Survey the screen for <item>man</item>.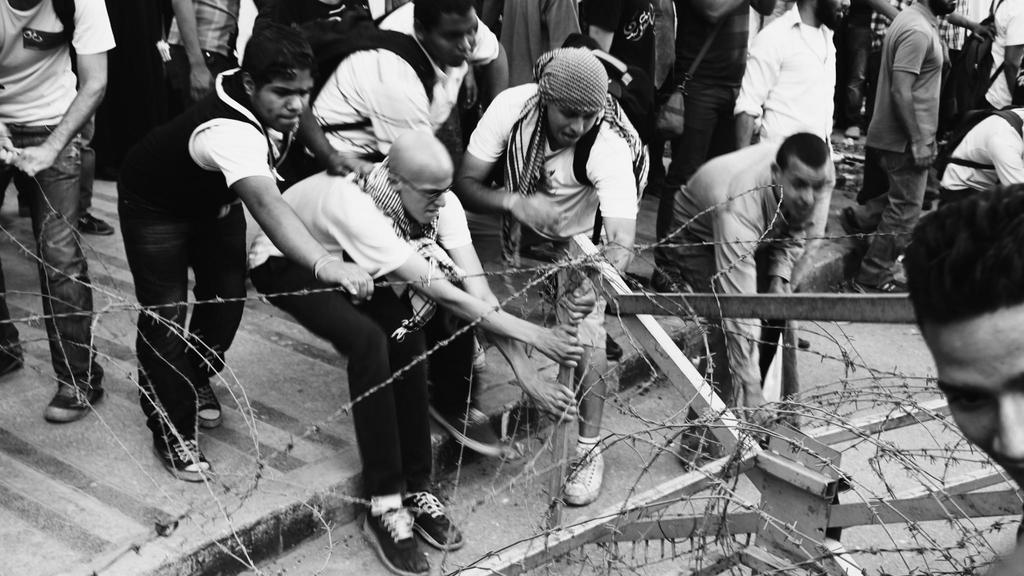
Survey found: select_region(4, 0, 129, 439).
